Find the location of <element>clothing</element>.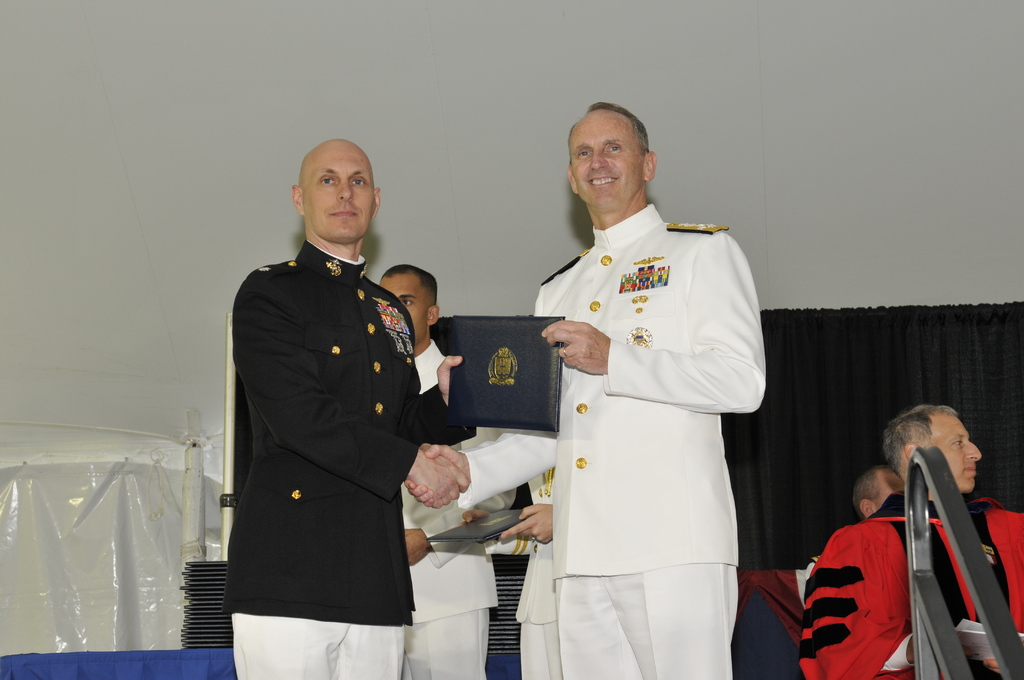
Location: bbox(556, 576, 744, 679).
